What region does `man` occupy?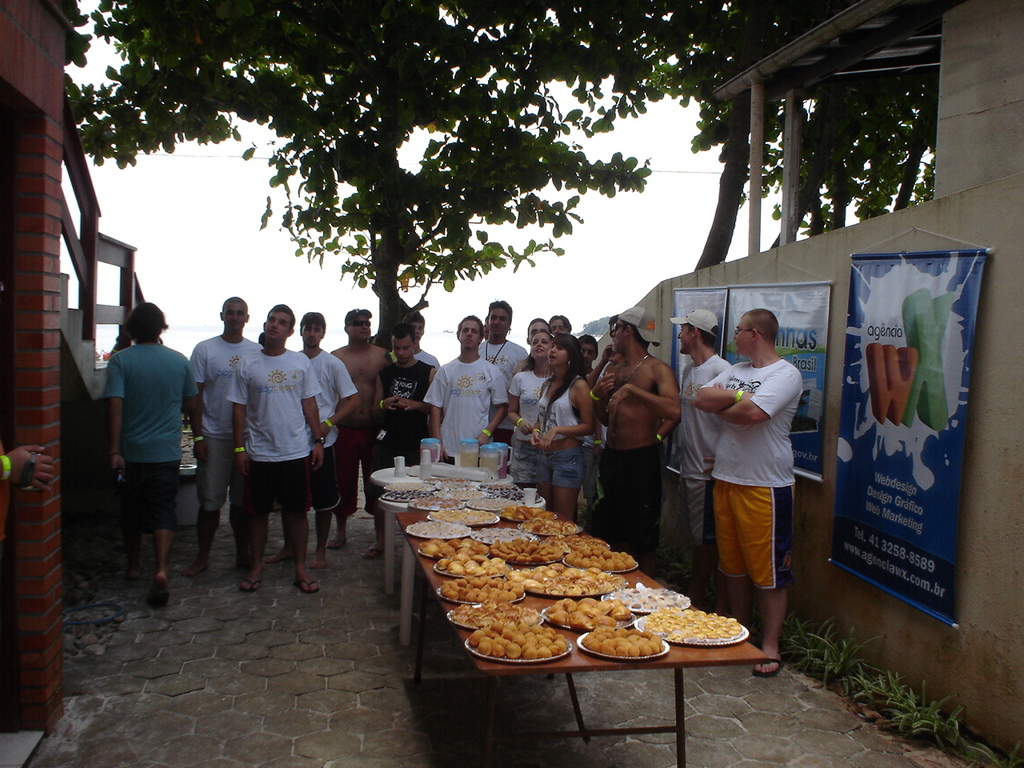
(x1=363, y1=318, x2=443, y2=558).
